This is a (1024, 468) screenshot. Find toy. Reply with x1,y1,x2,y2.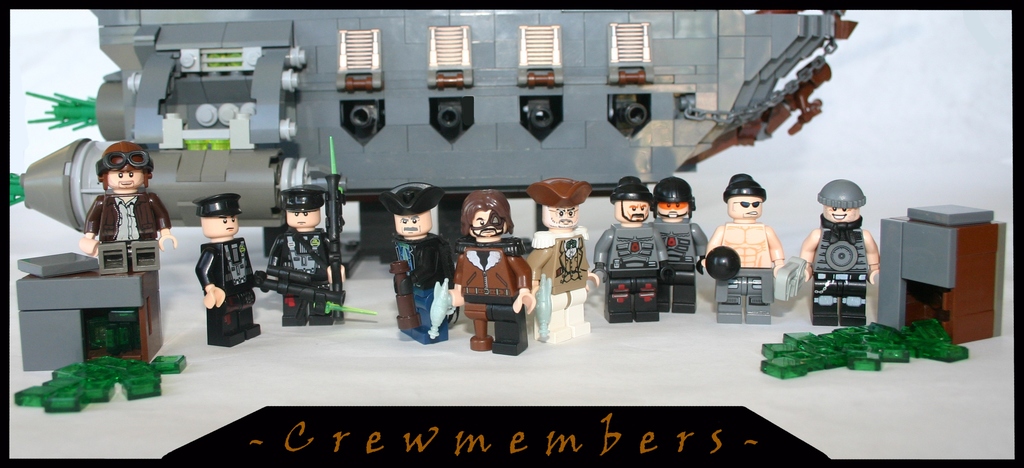
267,171,358,334.
